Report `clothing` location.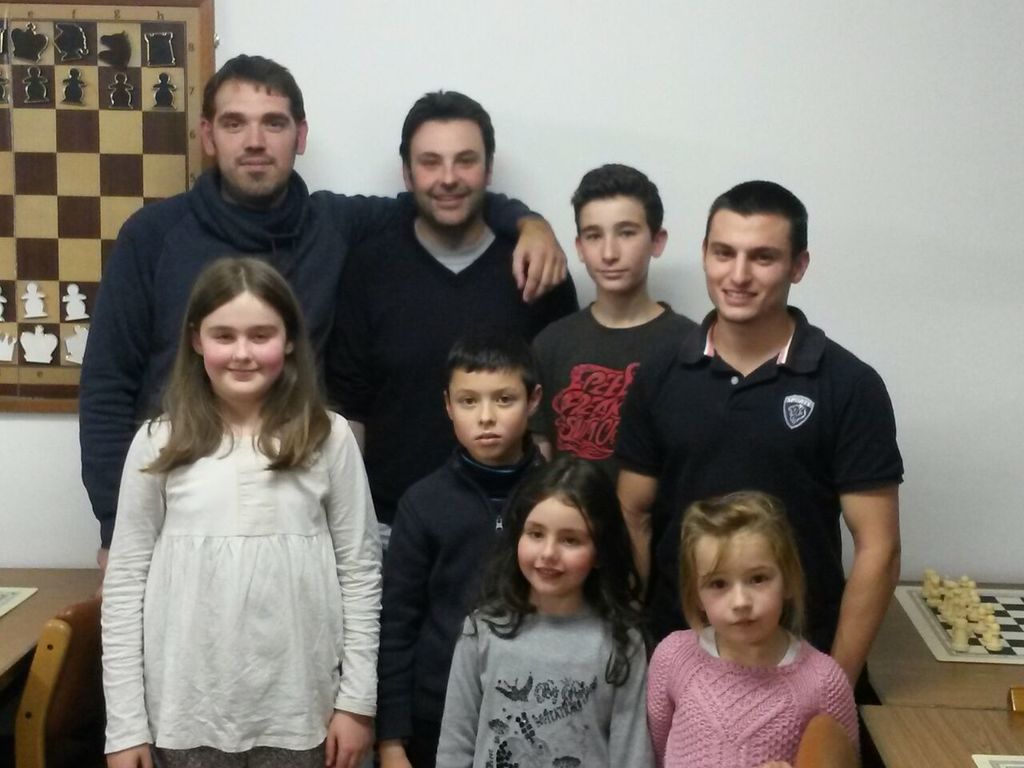
Report: l=430, t=588, r=658, b=767.
